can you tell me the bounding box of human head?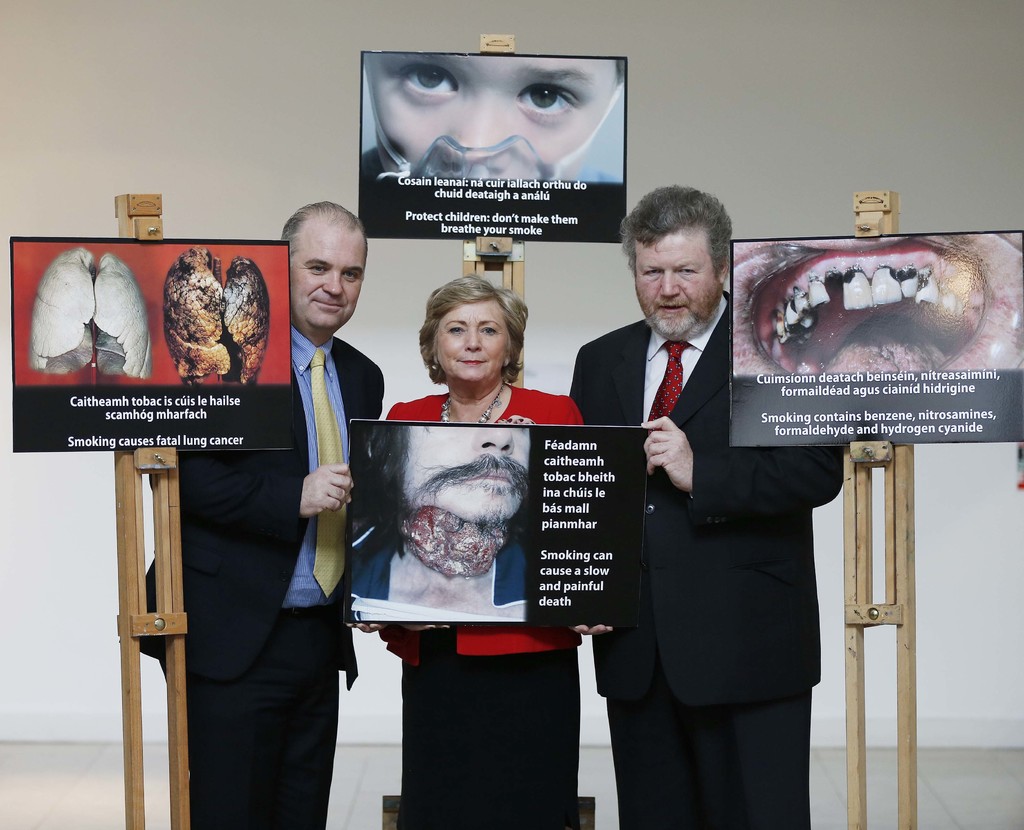
360/54/625/186.
